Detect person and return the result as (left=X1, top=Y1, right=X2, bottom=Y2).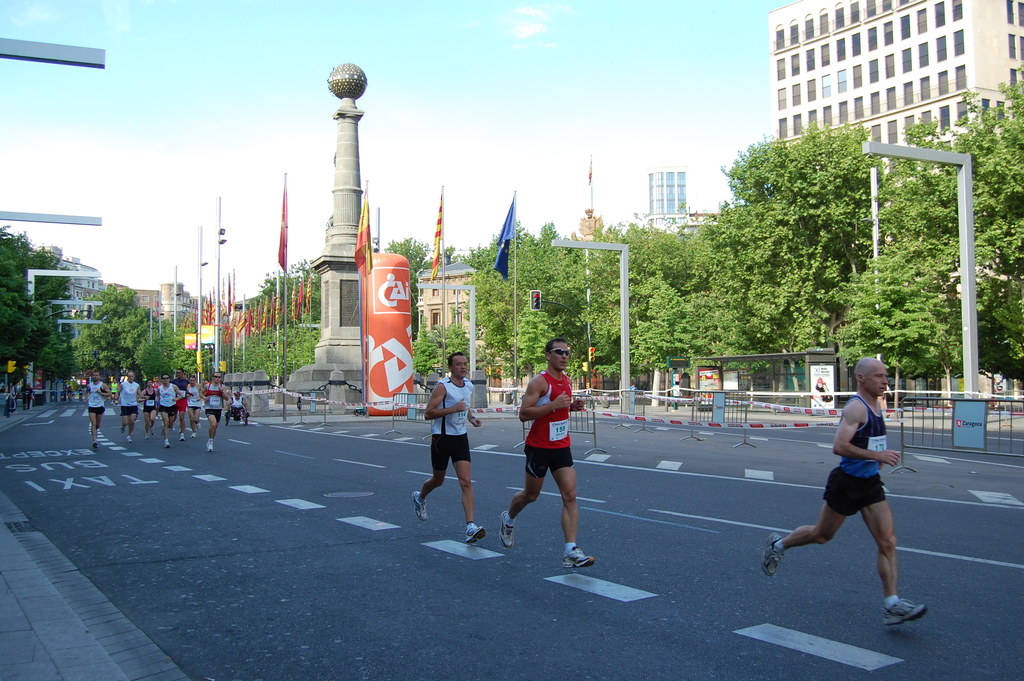
(left=502, top=332, right=598, bottom=568).
